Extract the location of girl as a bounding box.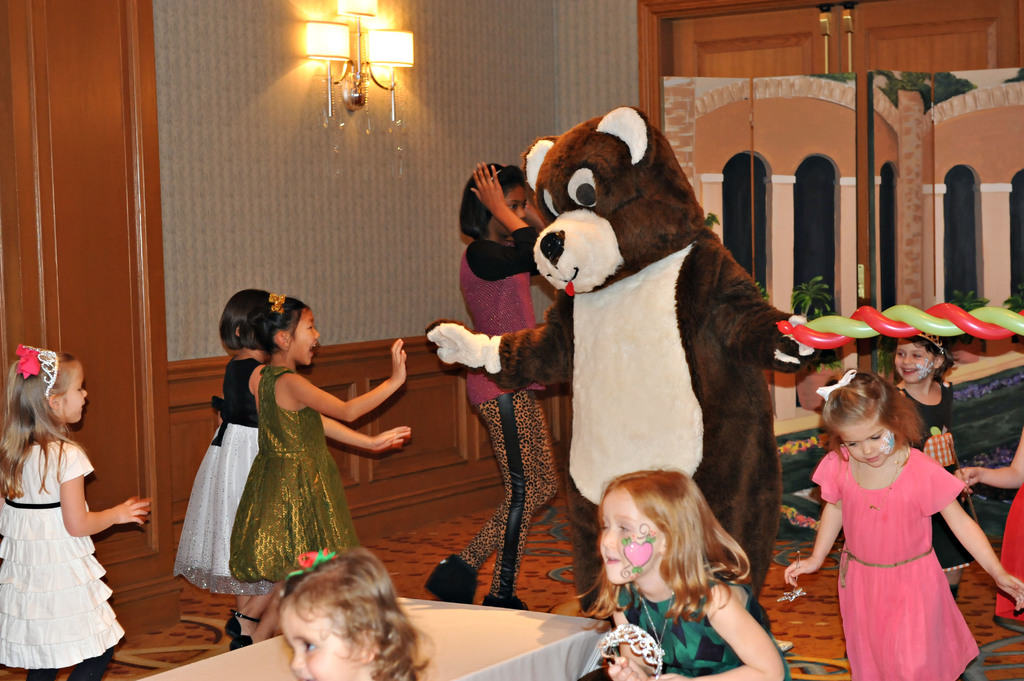
568 469 790 680.
